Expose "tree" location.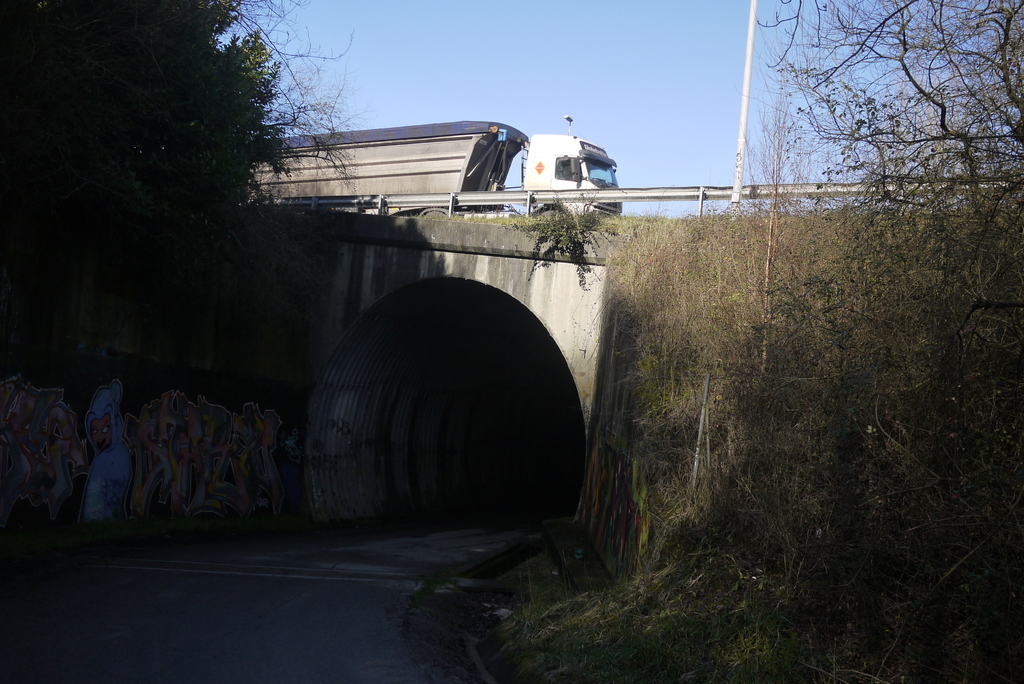
Exposed at 0/0/362/373.
